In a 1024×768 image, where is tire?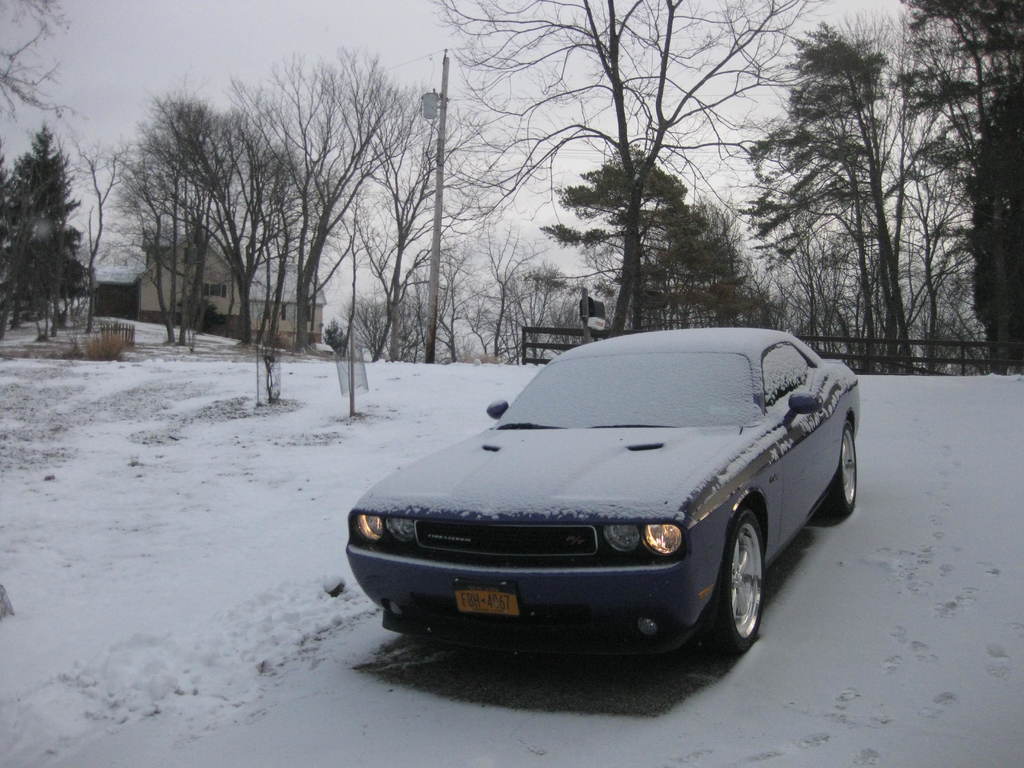
701 511 771 660.
